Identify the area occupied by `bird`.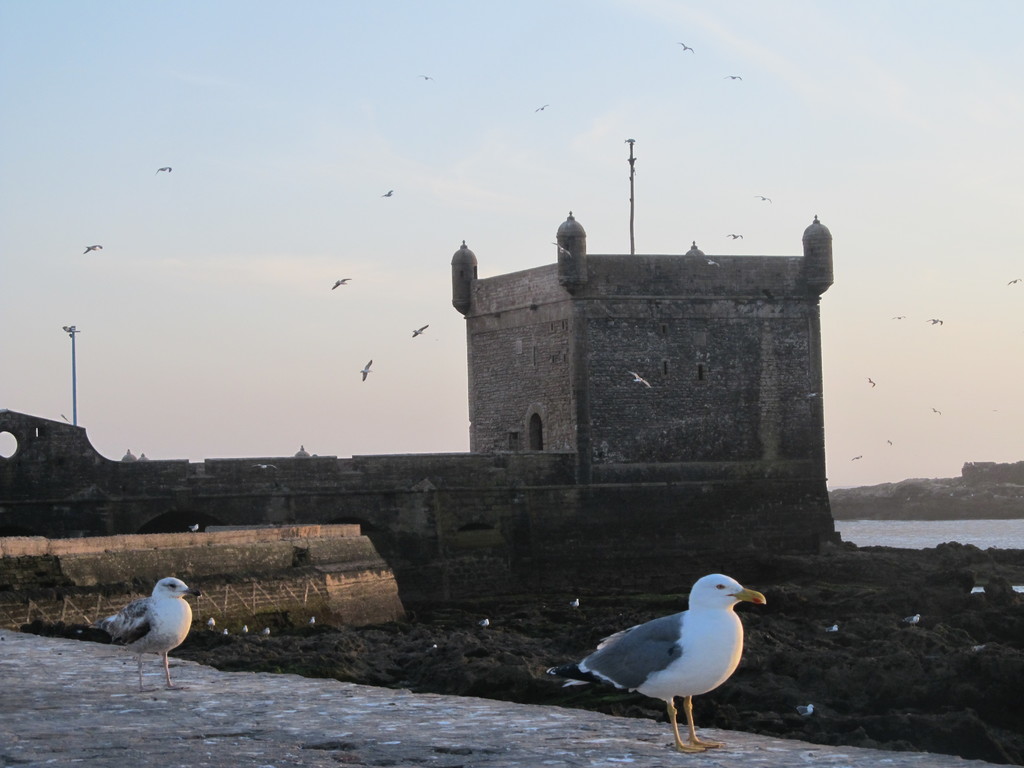
Area: crop(903, 609, 922, 627).
